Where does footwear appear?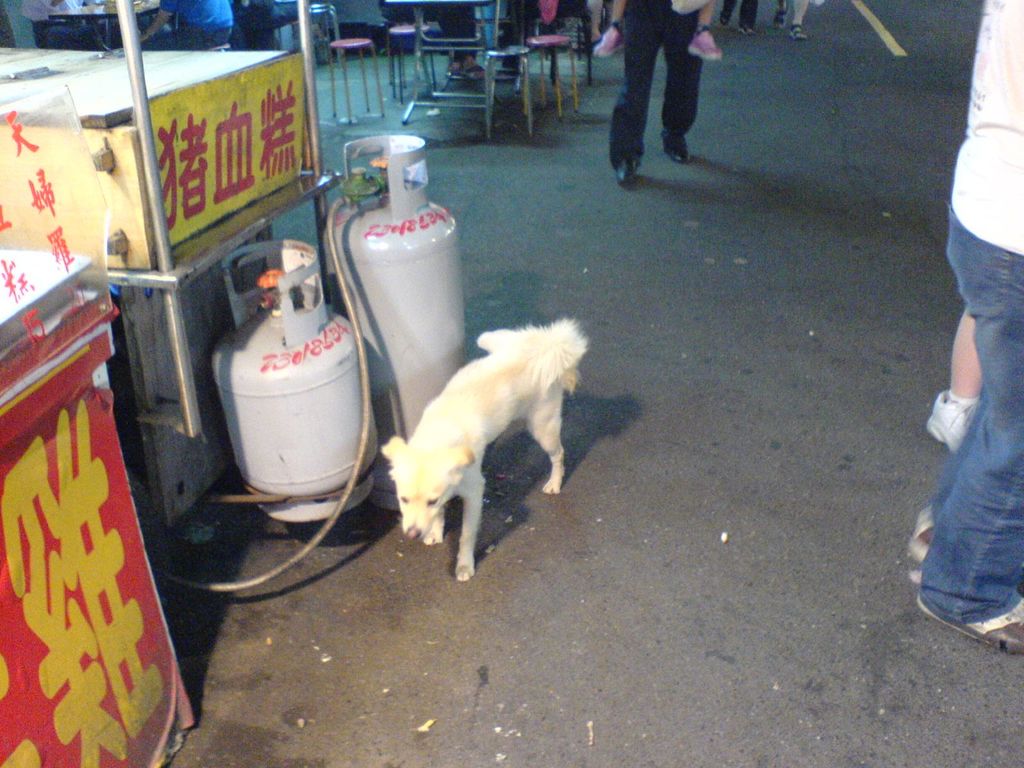
Appears at select_region(925, 382, 977, 448).
